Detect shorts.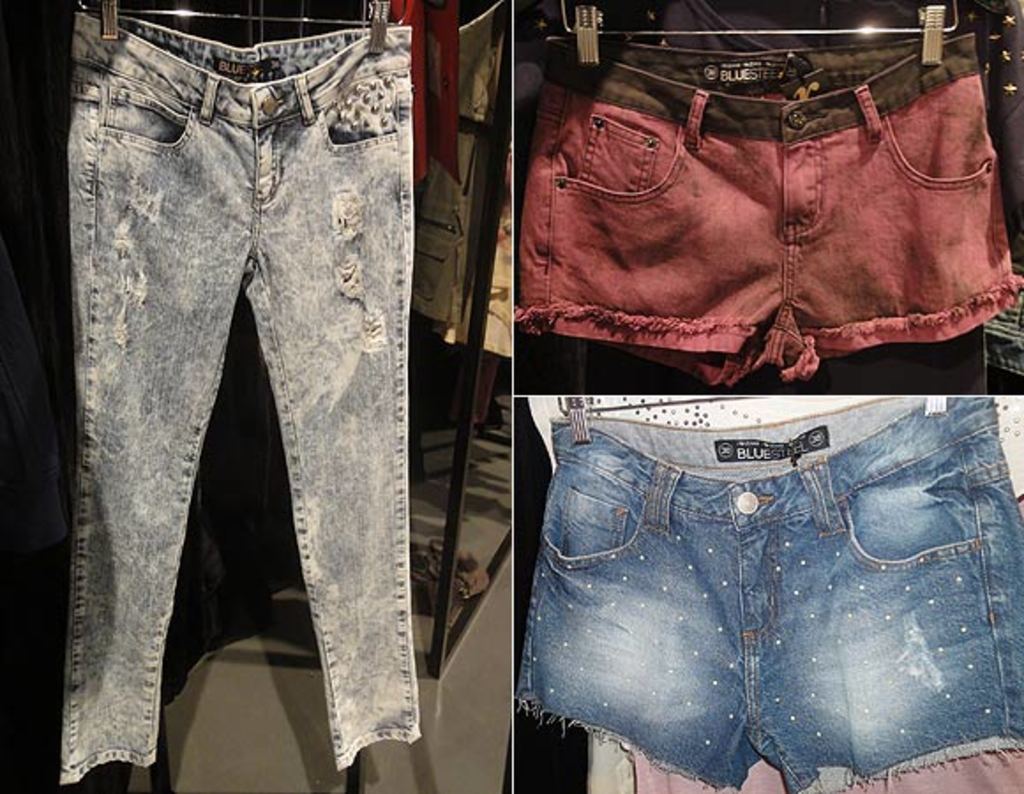
Detected at <bbox>491, 49, 992, 443</bbox>.
